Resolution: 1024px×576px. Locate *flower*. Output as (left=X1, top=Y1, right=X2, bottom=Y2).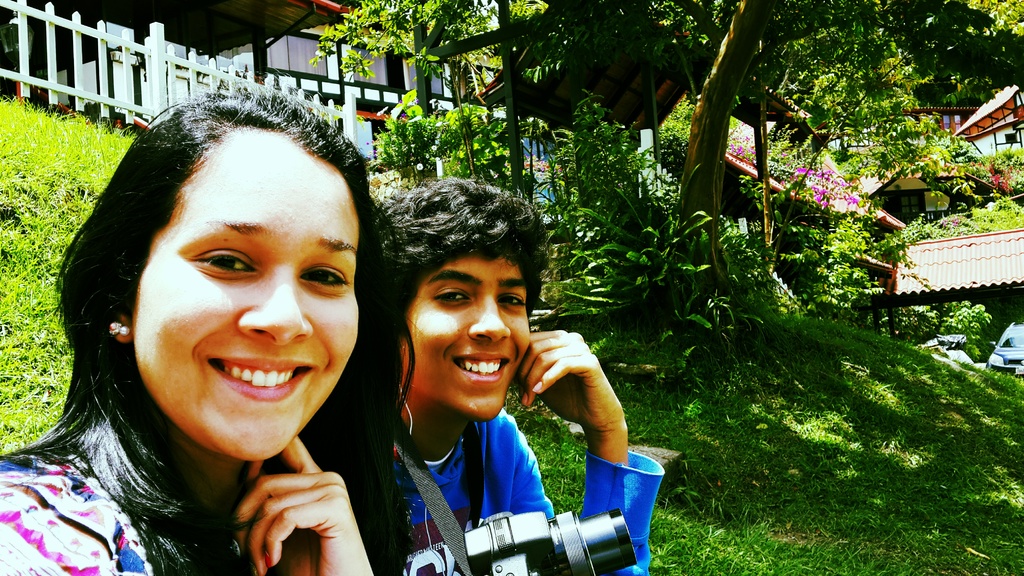
(left=720, top=117, right=760, bottom=164).
